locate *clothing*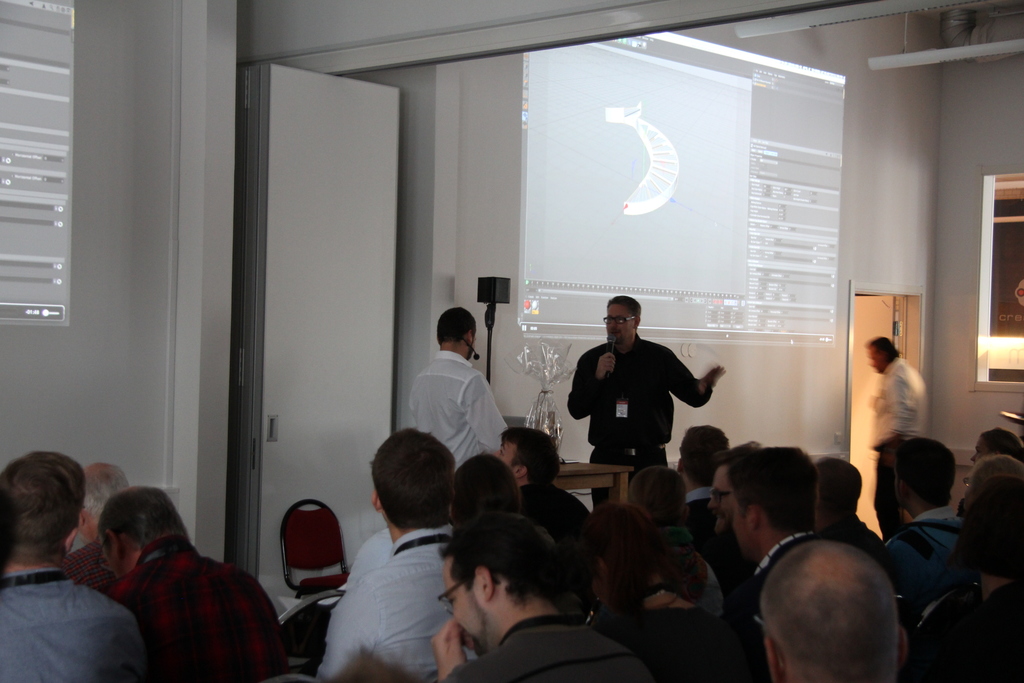
x1=0, y1=572, x2=150, y2=682
